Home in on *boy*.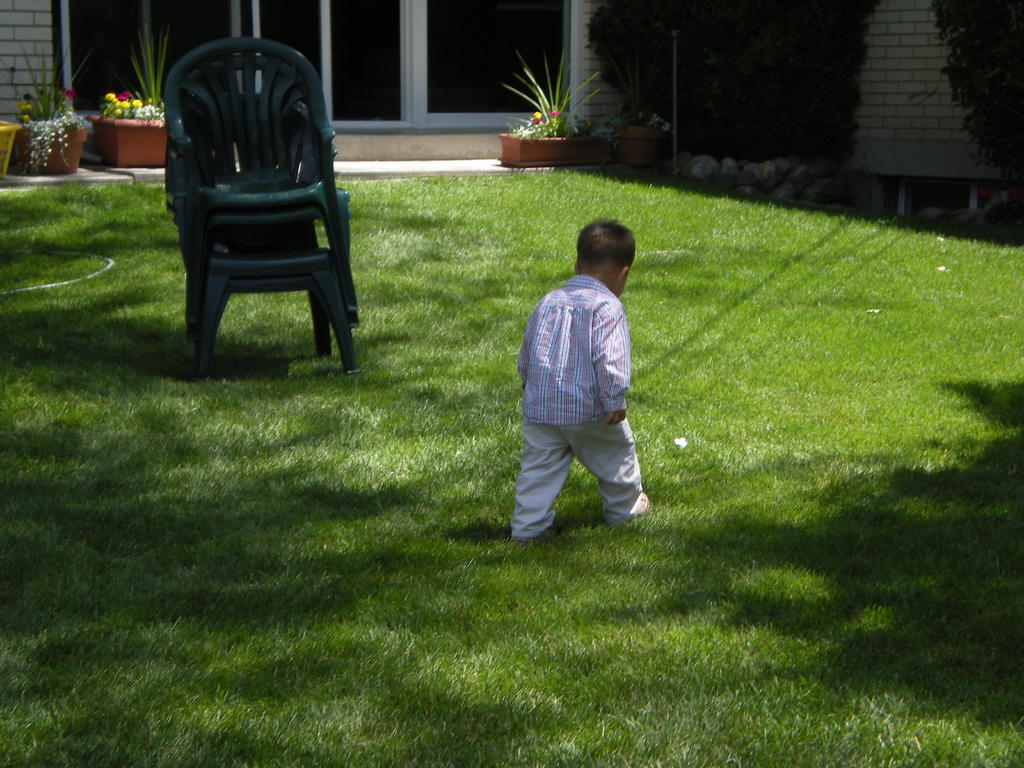
Homed in at select_region(481, 210, 664, 550).
